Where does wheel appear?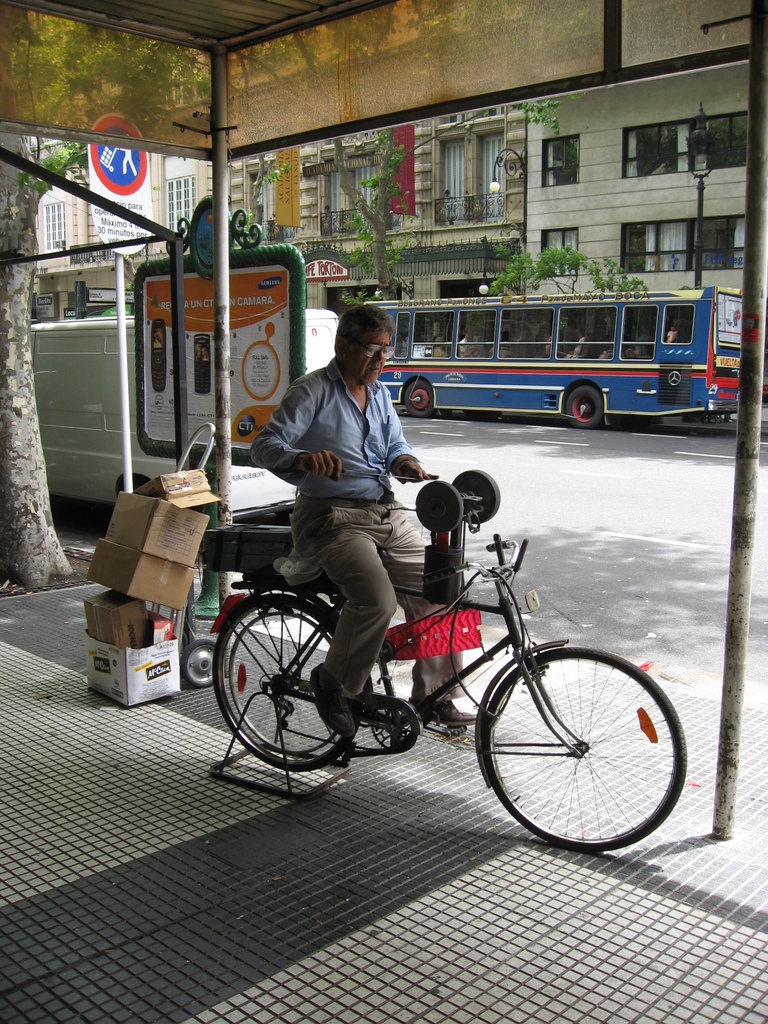
Appears at l=212, t=593, r=352, b=776.
